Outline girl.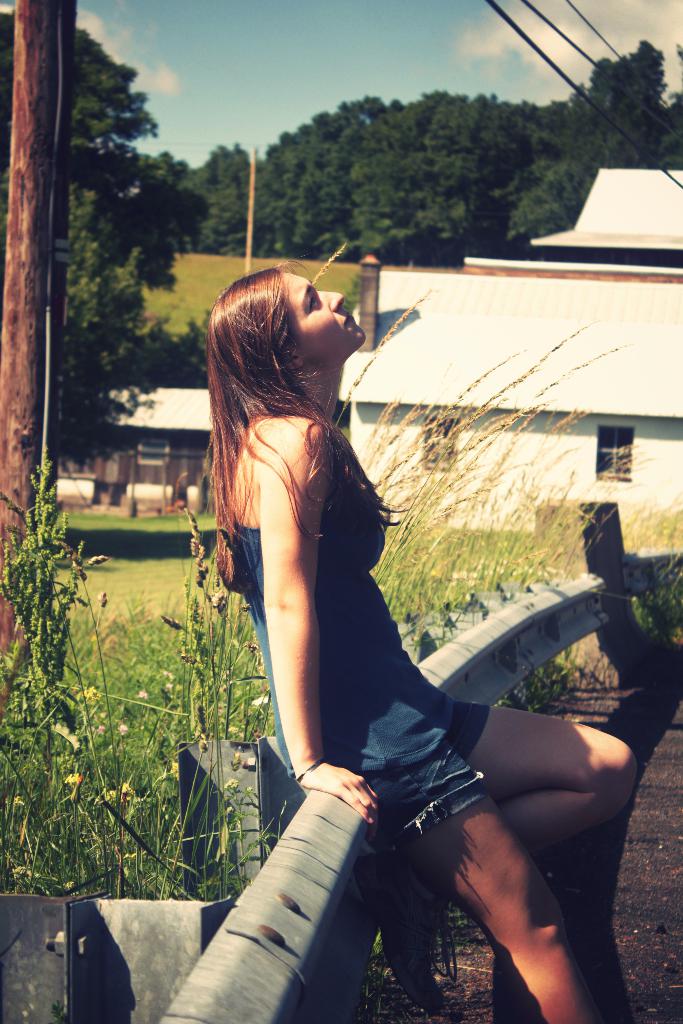
Outline: <bbox>201, 266, 637, 1023</bbox>.
